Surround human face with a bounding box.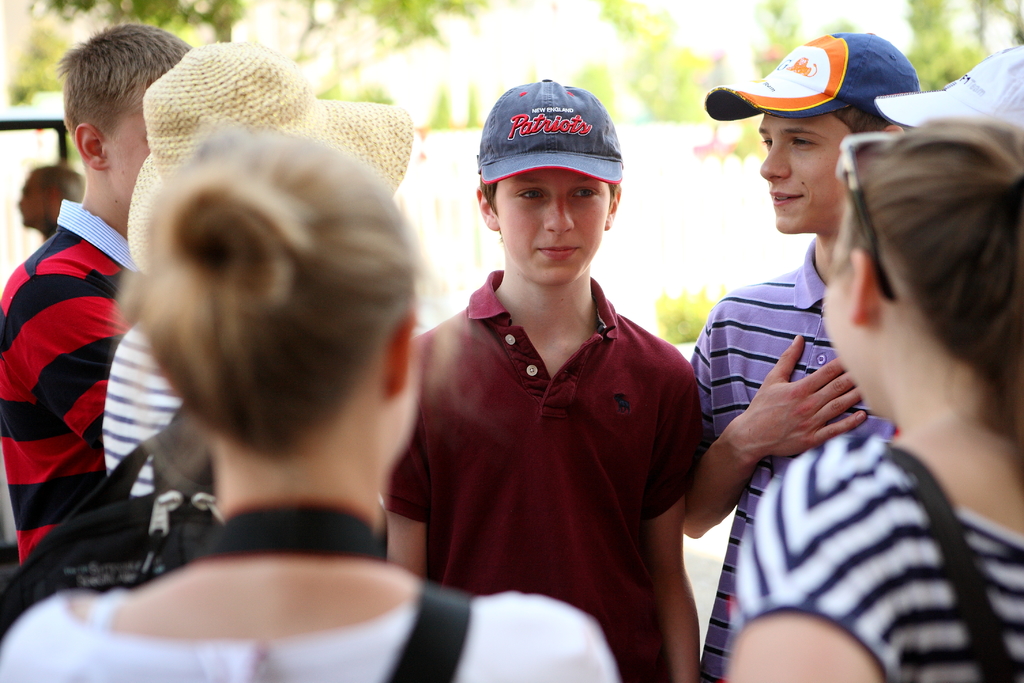
region(756, 111, 850, 233).
